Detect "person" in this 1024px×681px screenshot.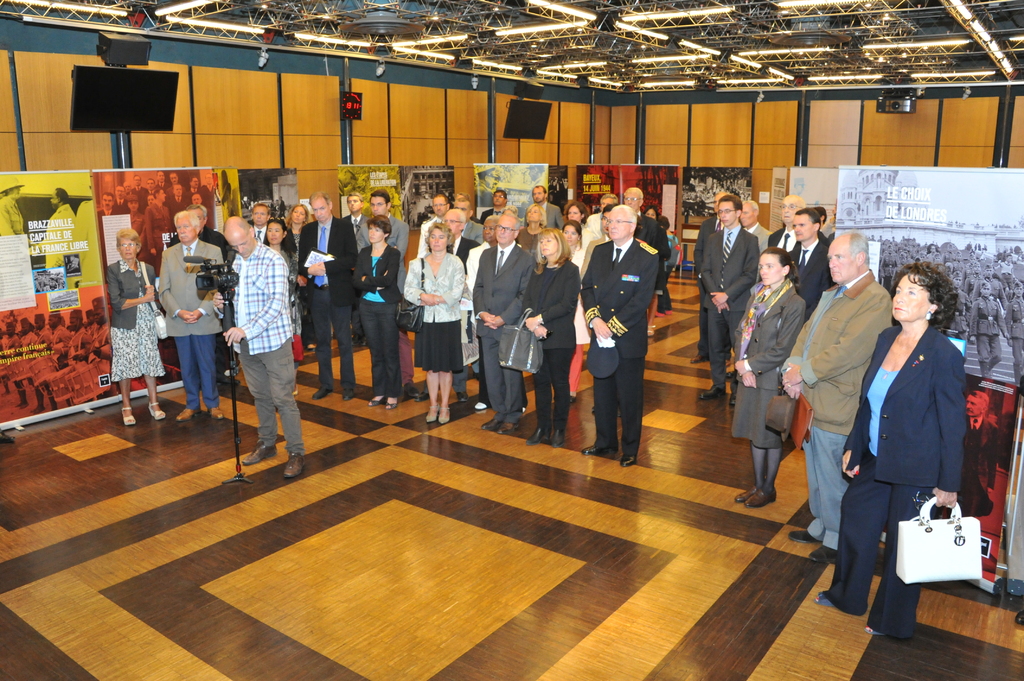
Detection: rect(250, 195, 273, 232).
